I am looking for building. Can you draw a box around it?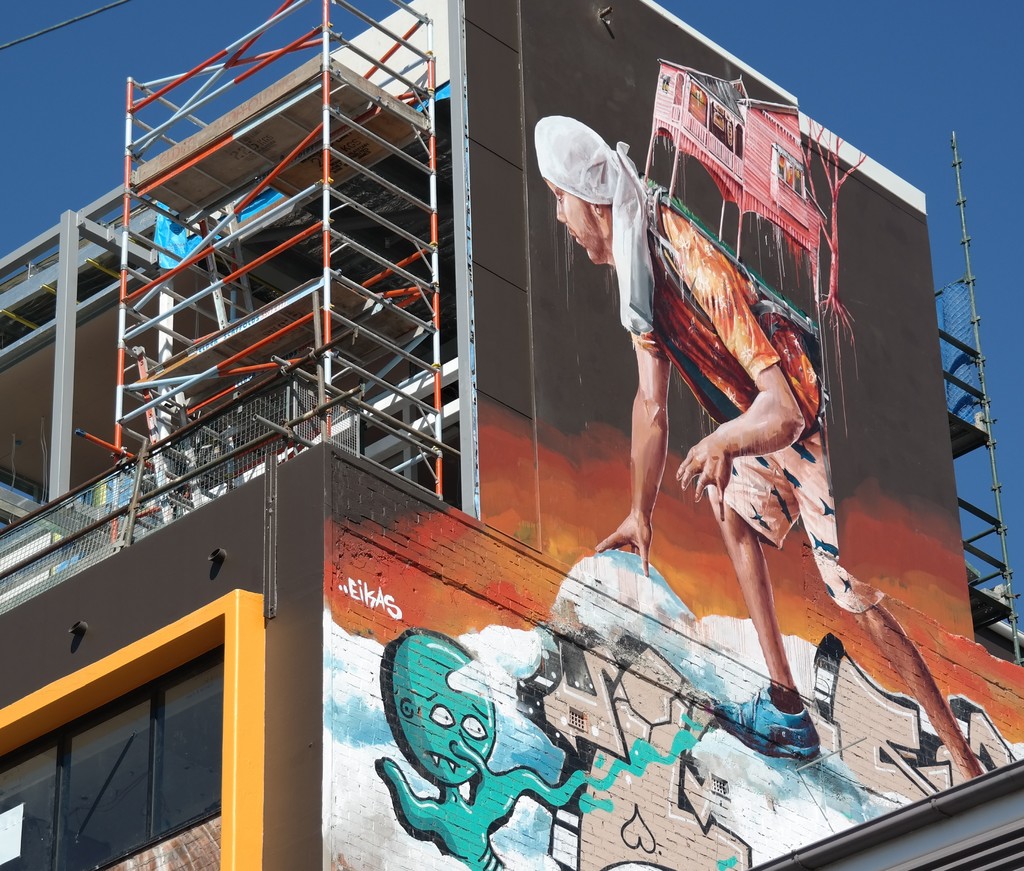
Sure, the bounding box is pyautogui.locateOnScreen(0, 0, 1023, 870).
